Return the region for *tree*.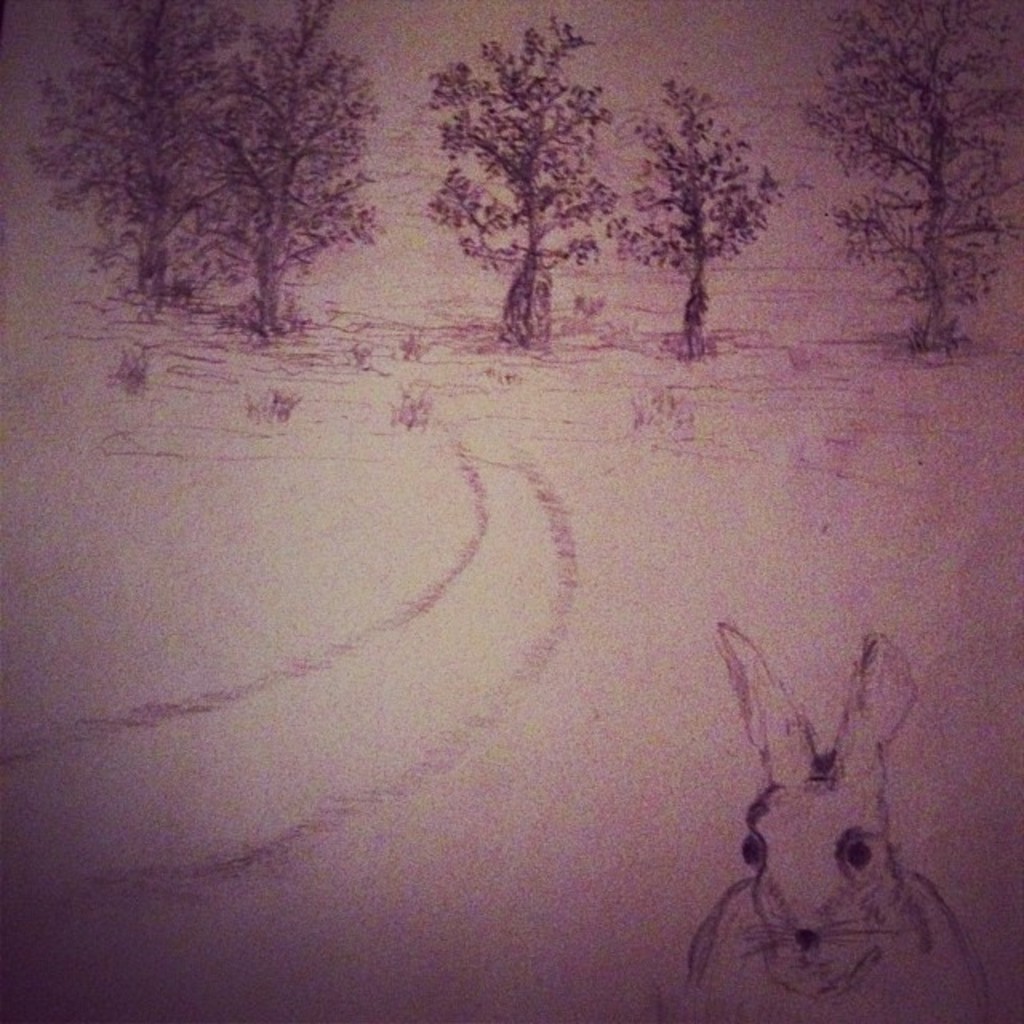
<region>629, 67, 786, 320</region>.
